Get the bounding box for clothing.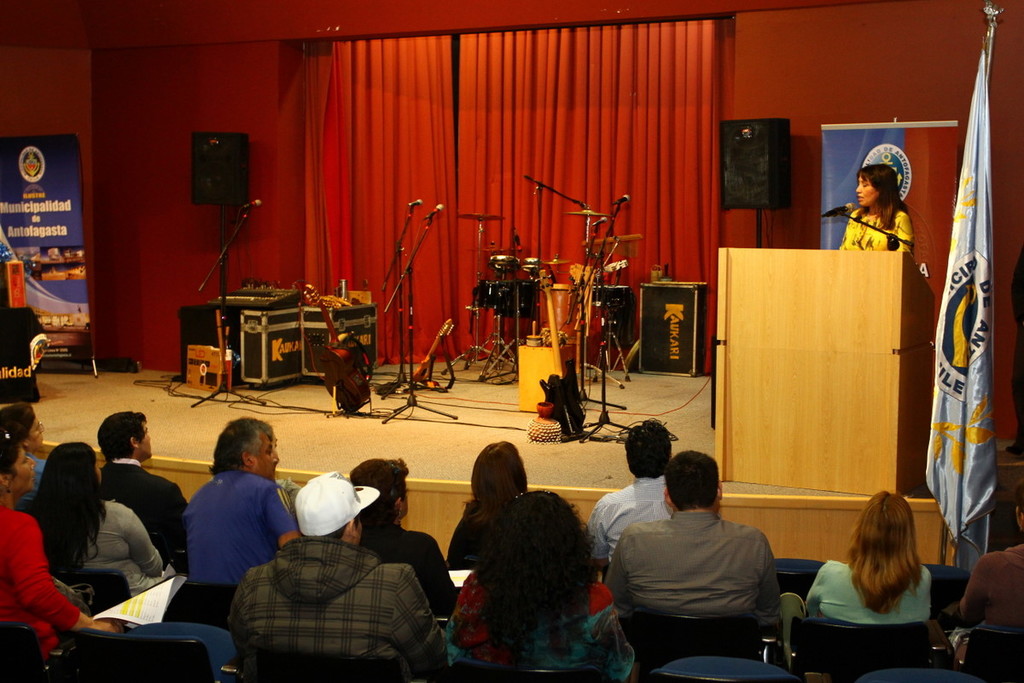
[left=801, top=563, right=932, bottom=628].
